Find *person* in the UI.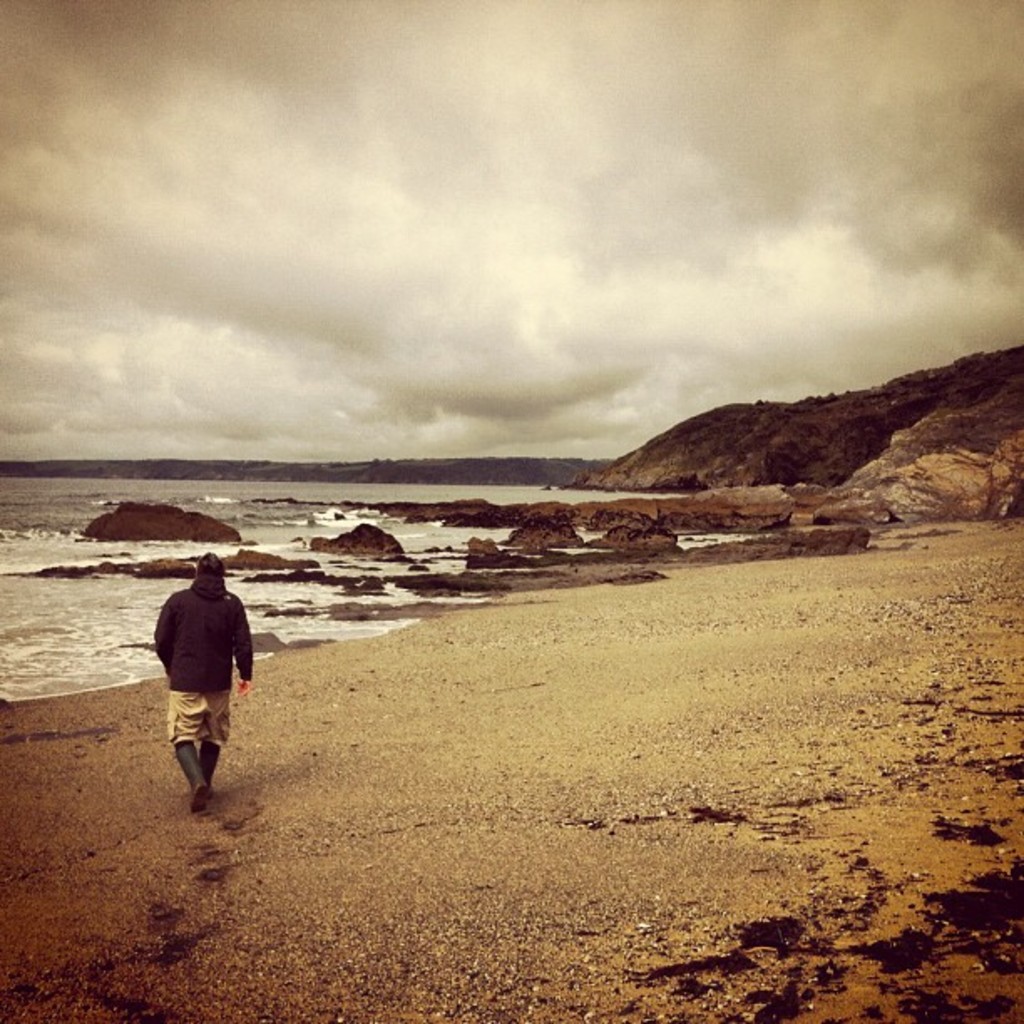
UI element at rect(144, 545, 249, 815).
